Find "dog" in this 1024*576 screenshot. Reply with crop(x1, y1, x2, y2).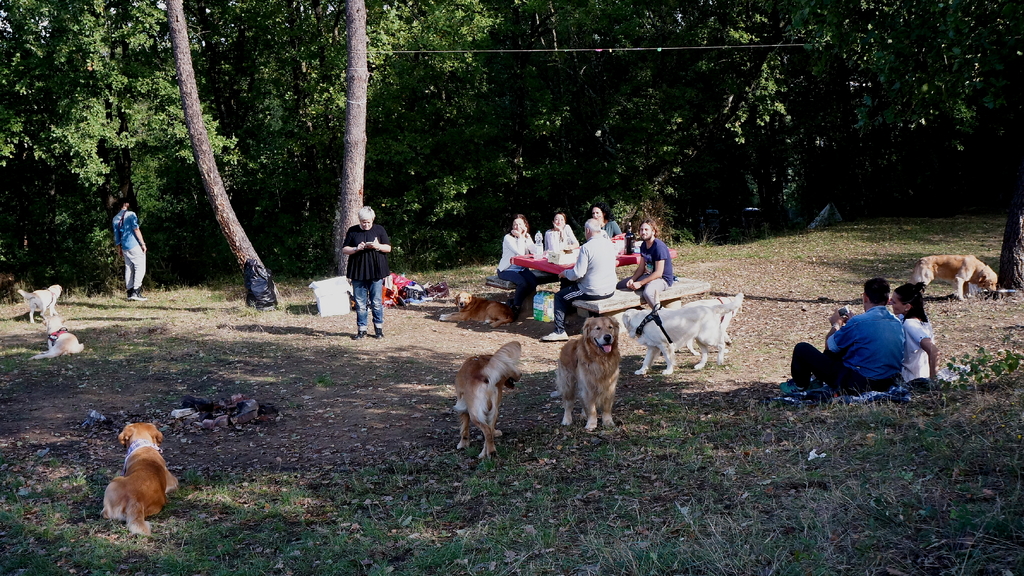
crop(28, 324, 84, 362).
